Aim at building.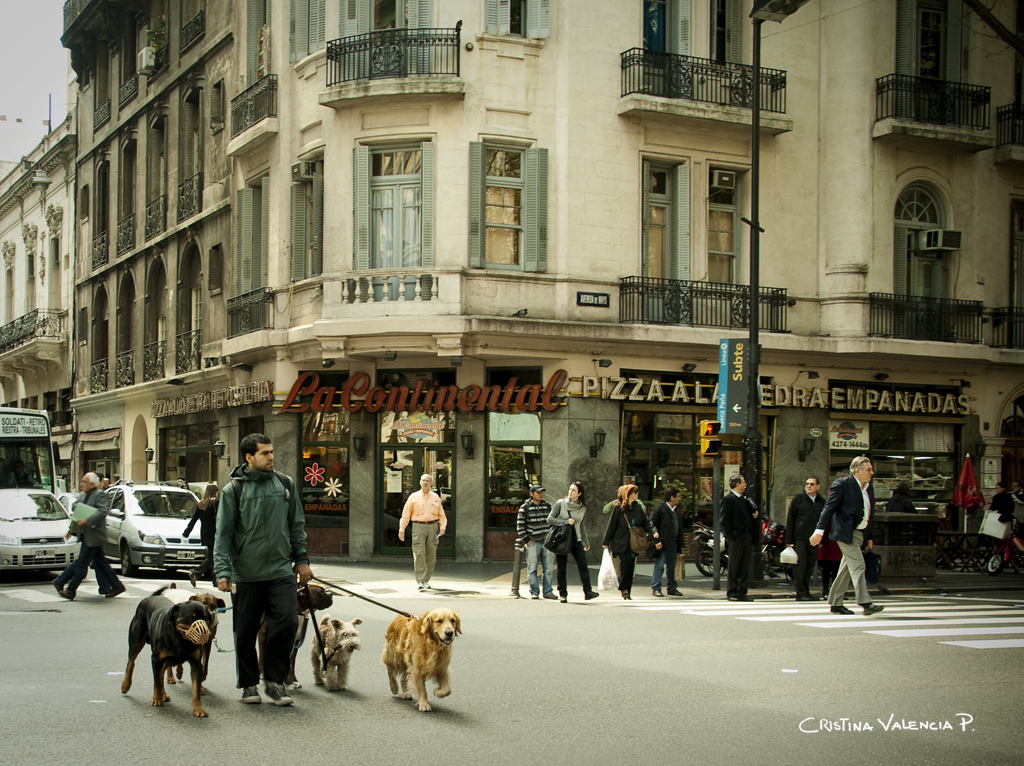
Aimed at Rect(60, 0, 241, 500).
